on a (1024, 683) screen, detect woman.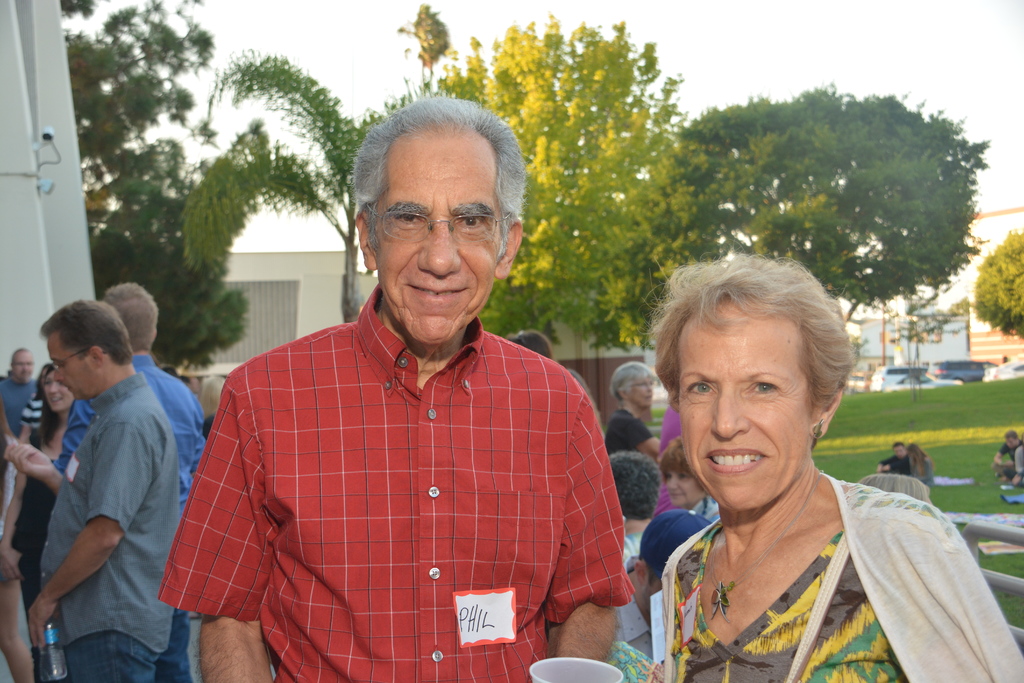
{"x1": 906, "y1": 438, "x2": 929, "y2": 487}.
